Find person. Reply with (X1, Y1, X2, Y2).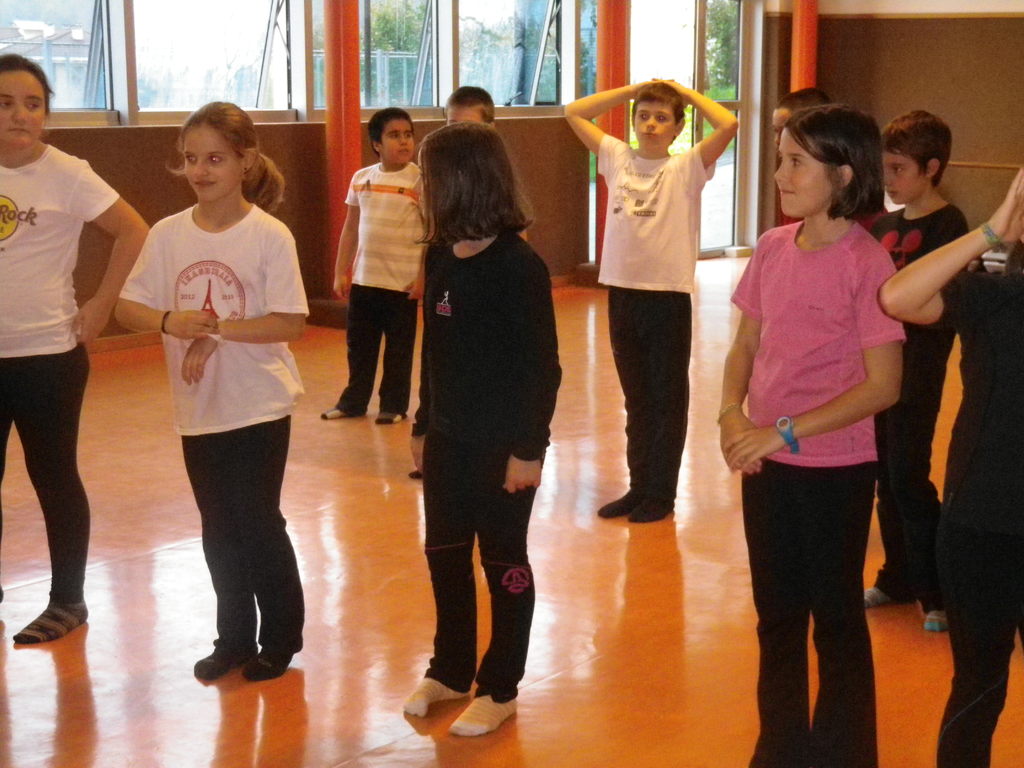
(713, 106, 909, 767).
